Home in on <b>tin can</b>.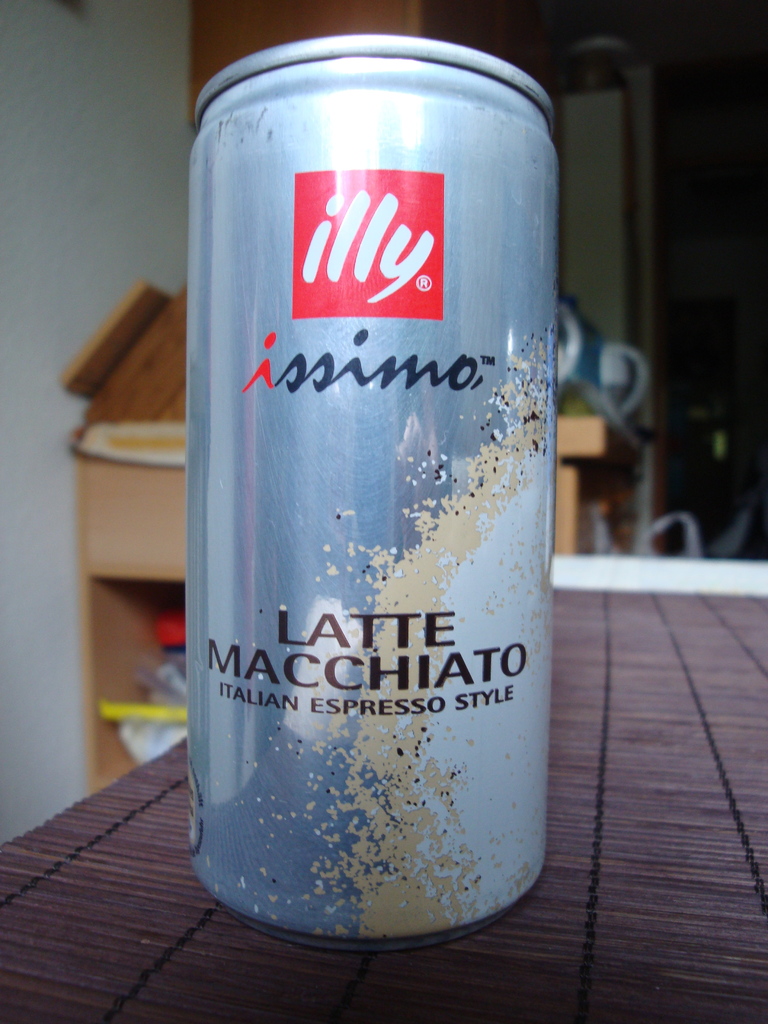
Homed in at box(187, 38, 556, 952).
